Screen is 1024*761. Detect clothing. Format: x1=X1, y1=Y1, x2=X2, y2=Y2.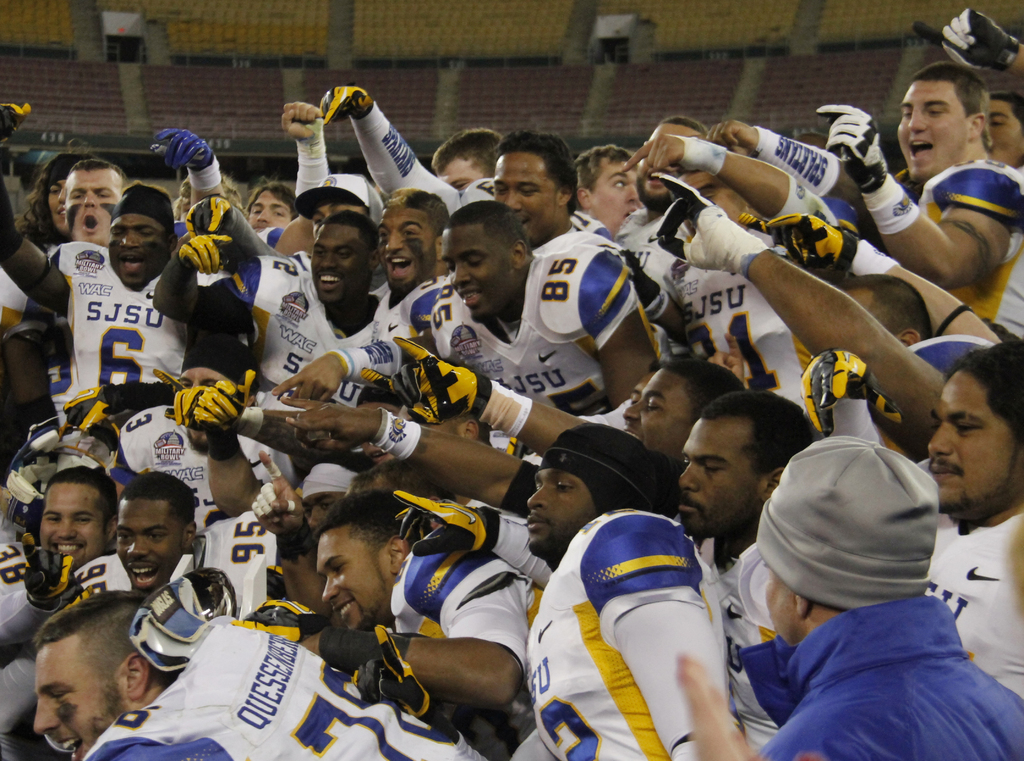
x1=81, y1=592, x2=486, y2=758.
